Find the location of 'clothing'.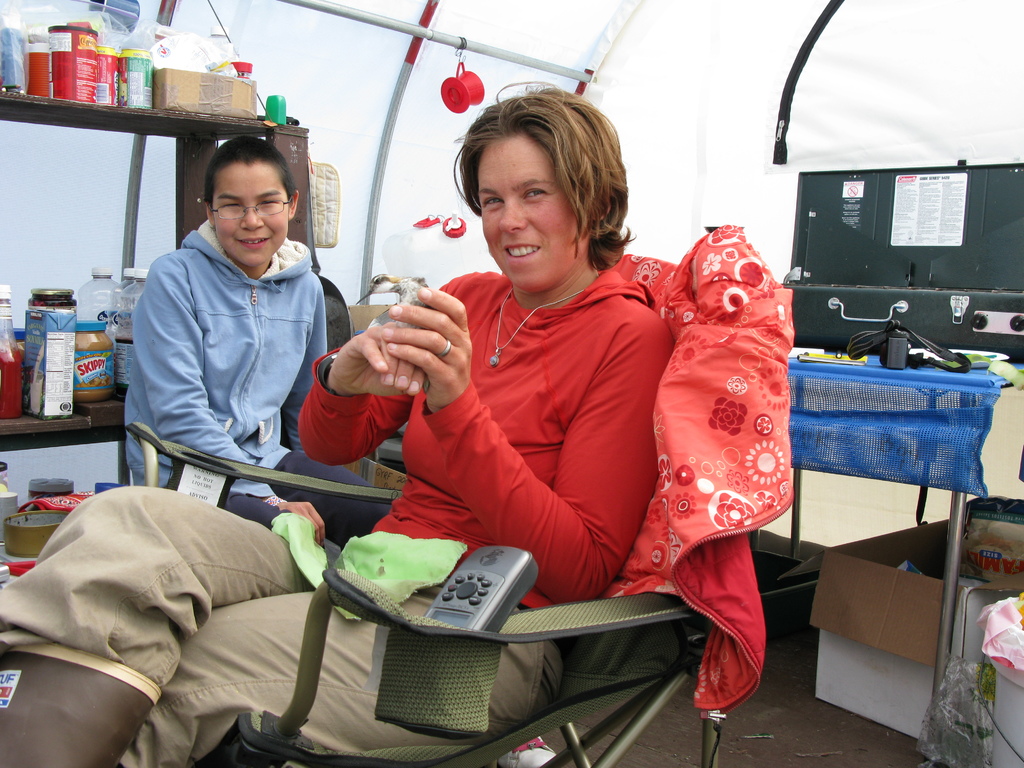
Location: detection(0, 265, 671, 767).
